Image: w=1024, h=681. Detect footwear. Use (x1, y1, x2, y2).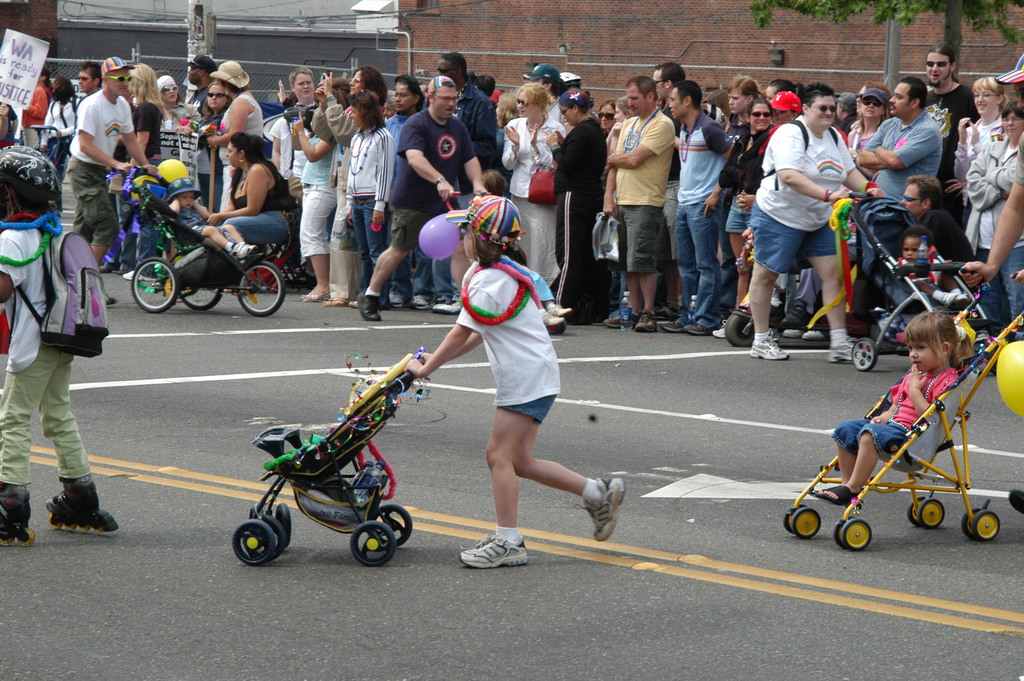
(828, 339, 854, 364).
